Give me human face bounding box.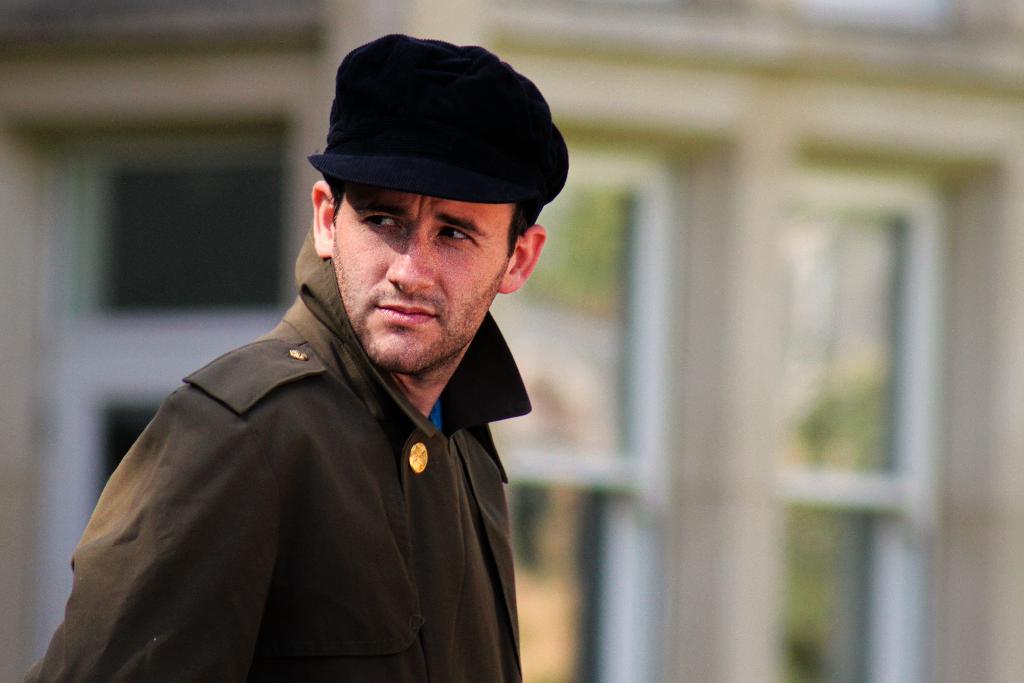
bbox=(328, 181, 518, 372).
